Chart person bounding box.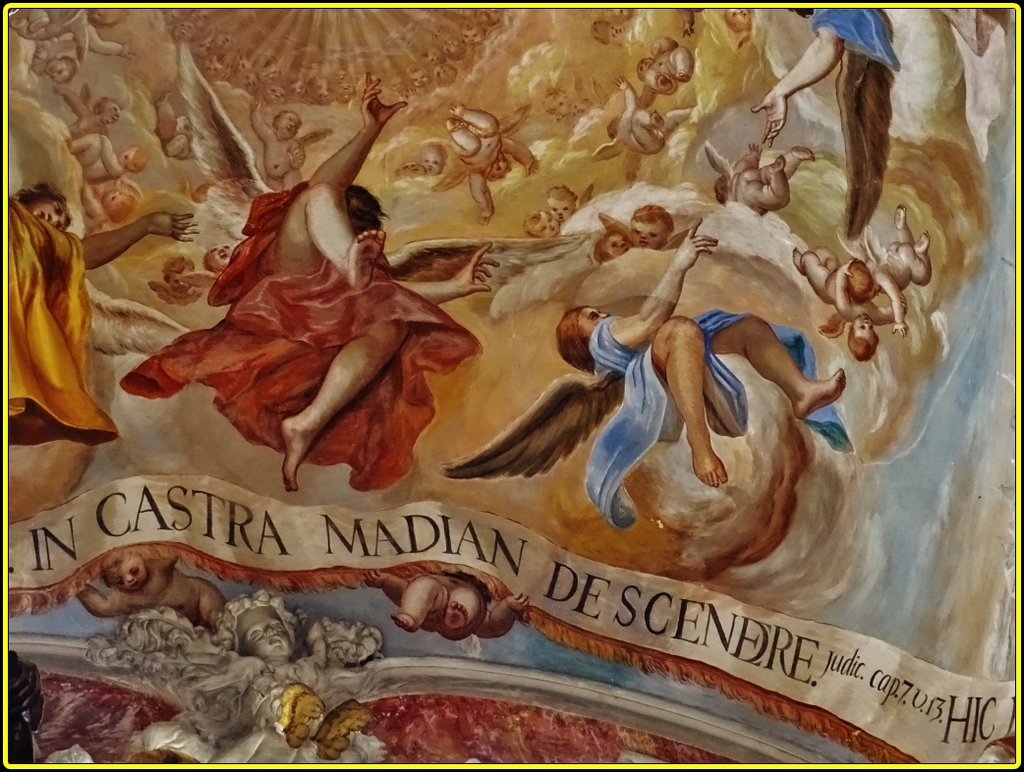
Charted: [844,215,931,335].
